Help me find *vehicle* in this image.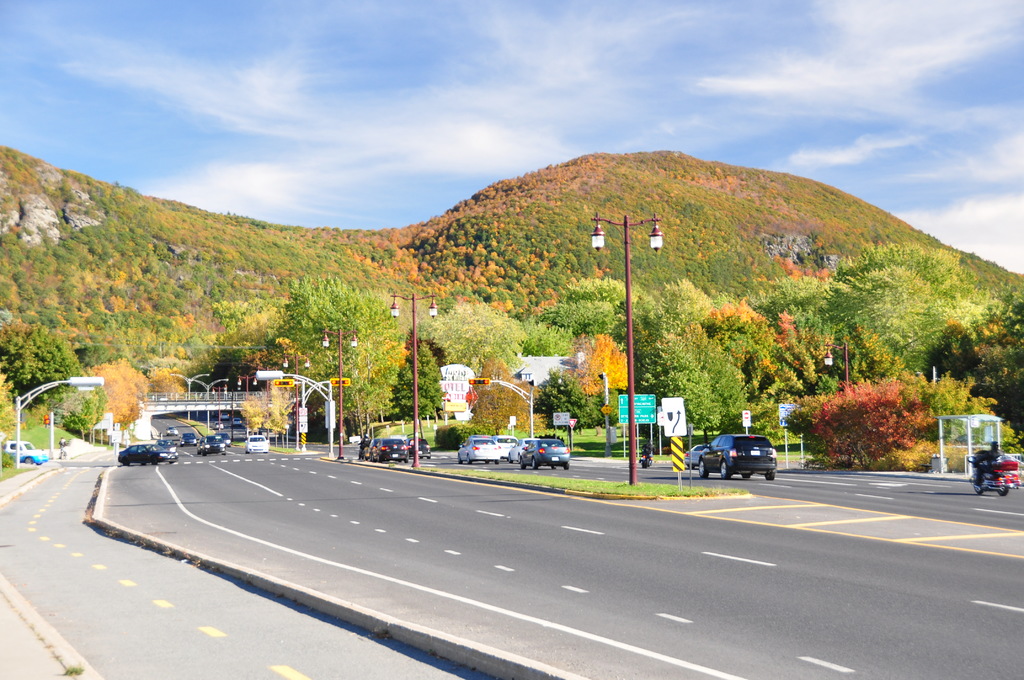
Found it: (x1=213, y1=421, x2=227, y2=430).
